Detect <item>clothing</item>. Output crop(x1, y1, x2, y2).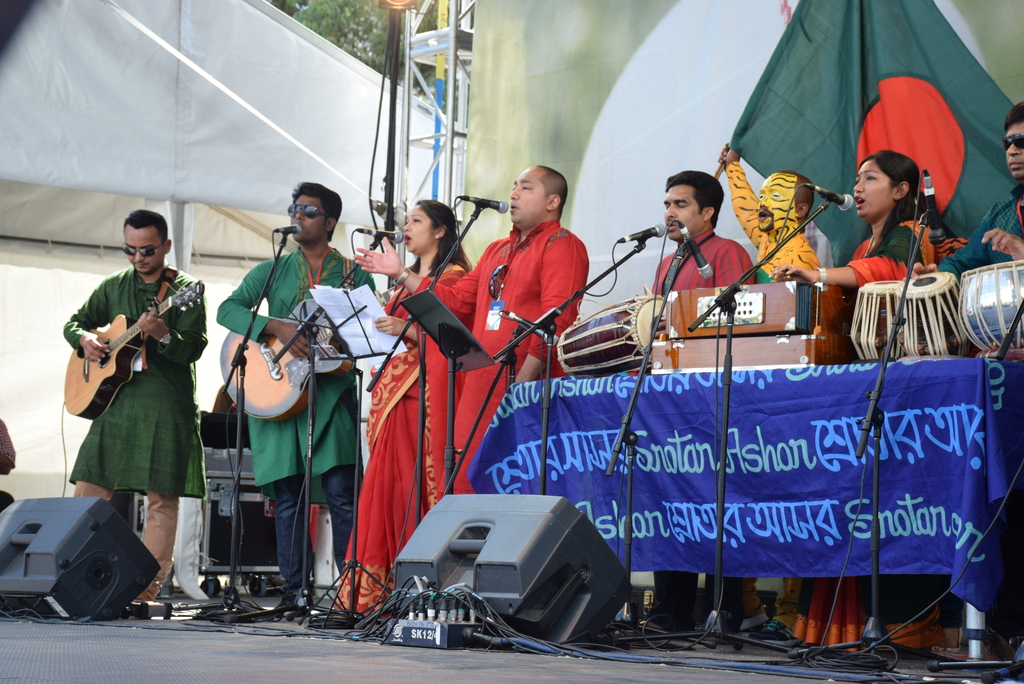
crop(932, 200, 1023, 649).
